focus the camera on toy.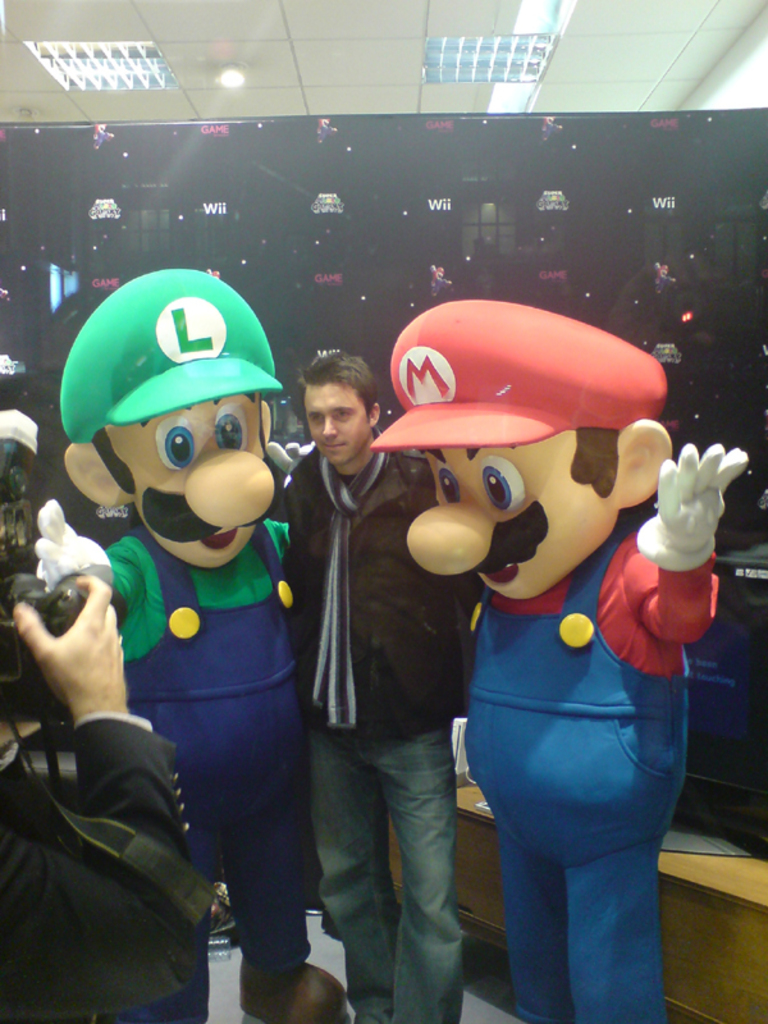
Focus region: x1=349, y1=302, x2=754, y2=1023.
